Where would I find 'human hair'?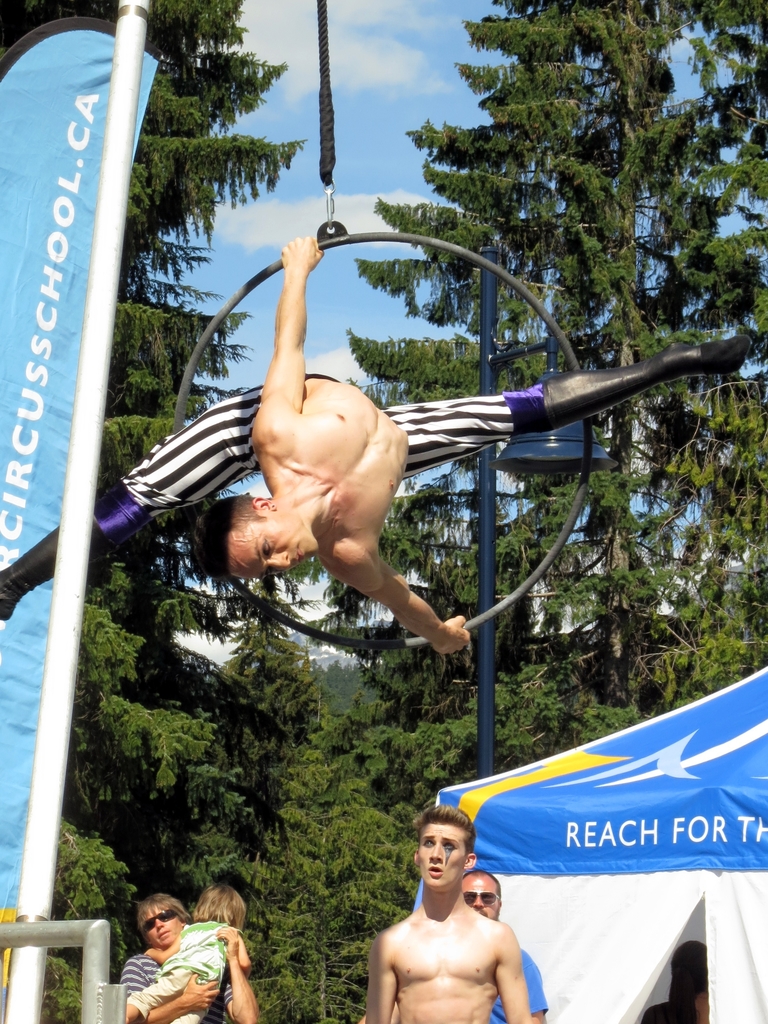
At (x1=133, y1=891, x2=186, y2=933).
